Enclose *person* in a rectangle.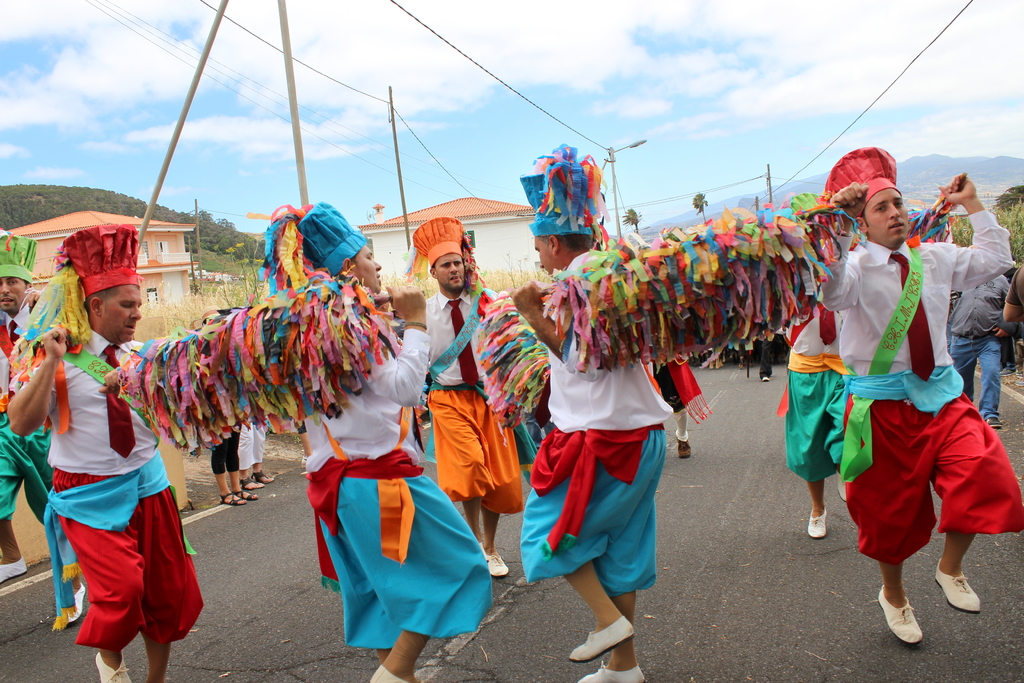
l=815, t=137, r=1023, b=645.
